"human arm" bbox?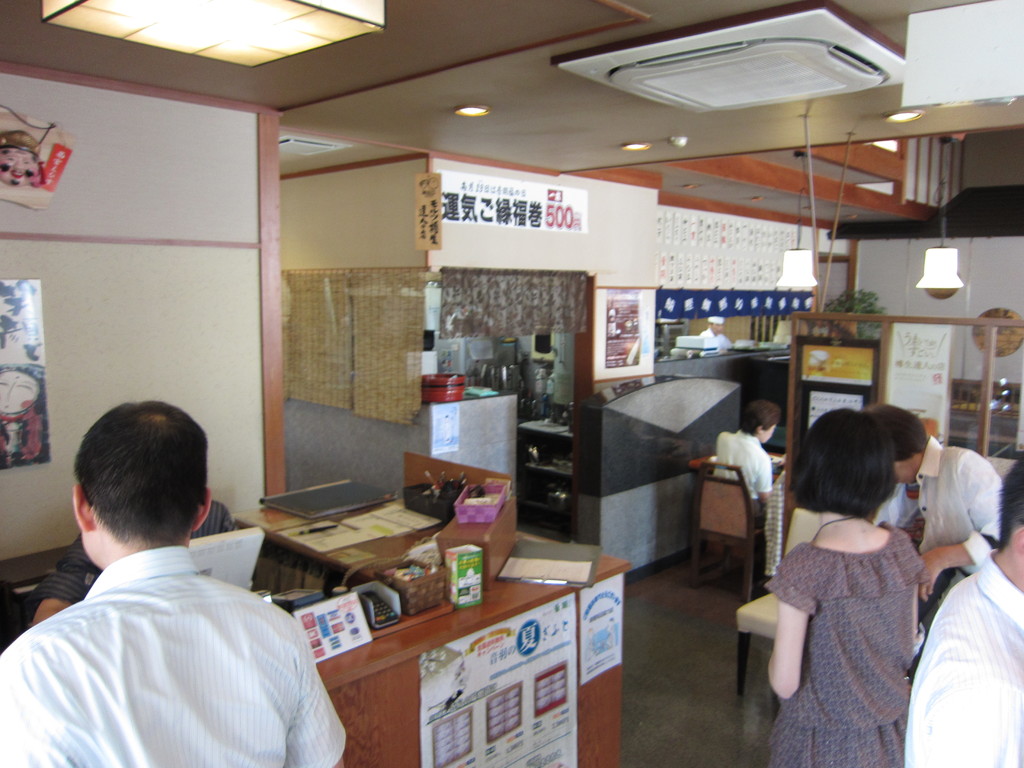
Rect(916, 673, 1023, 767)
